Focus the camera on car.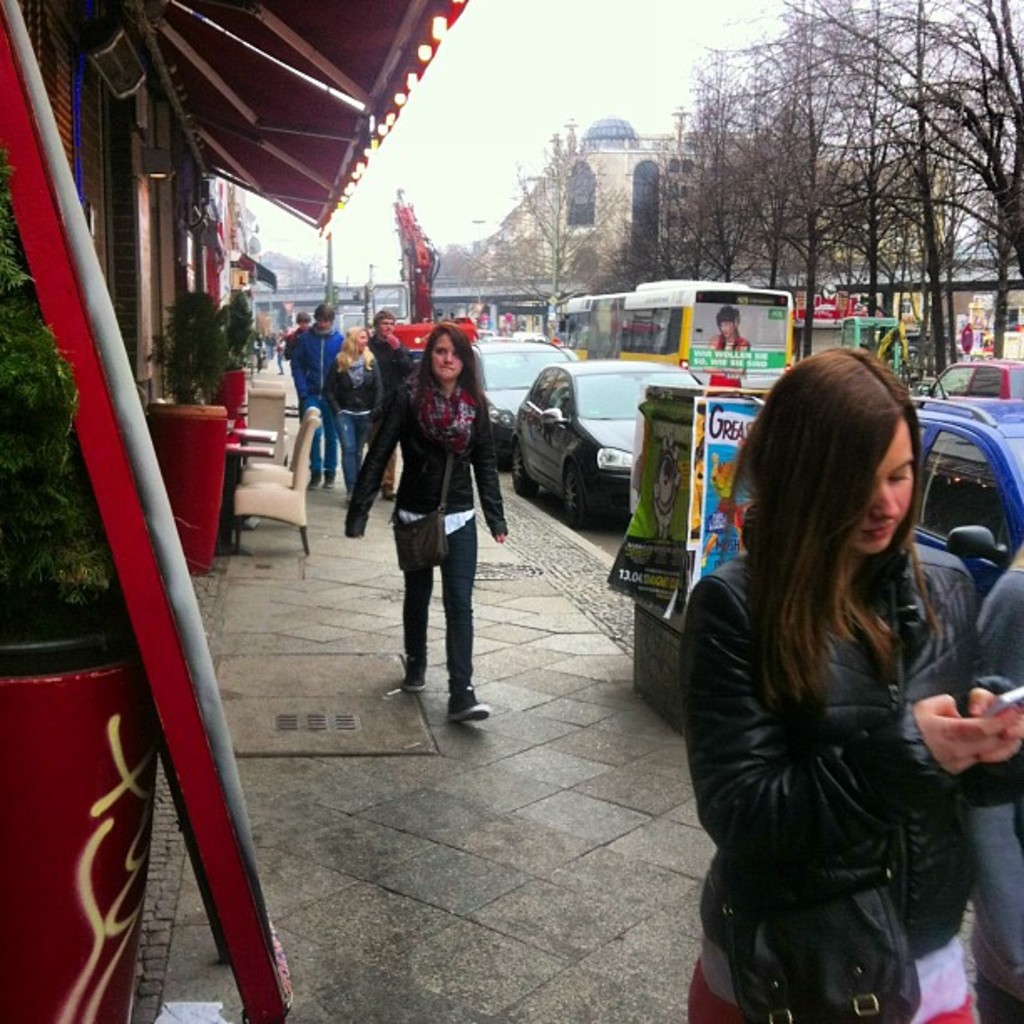
Focus region: {"left": 472, "top": 333, "right": 582, "bottom": 453}.
